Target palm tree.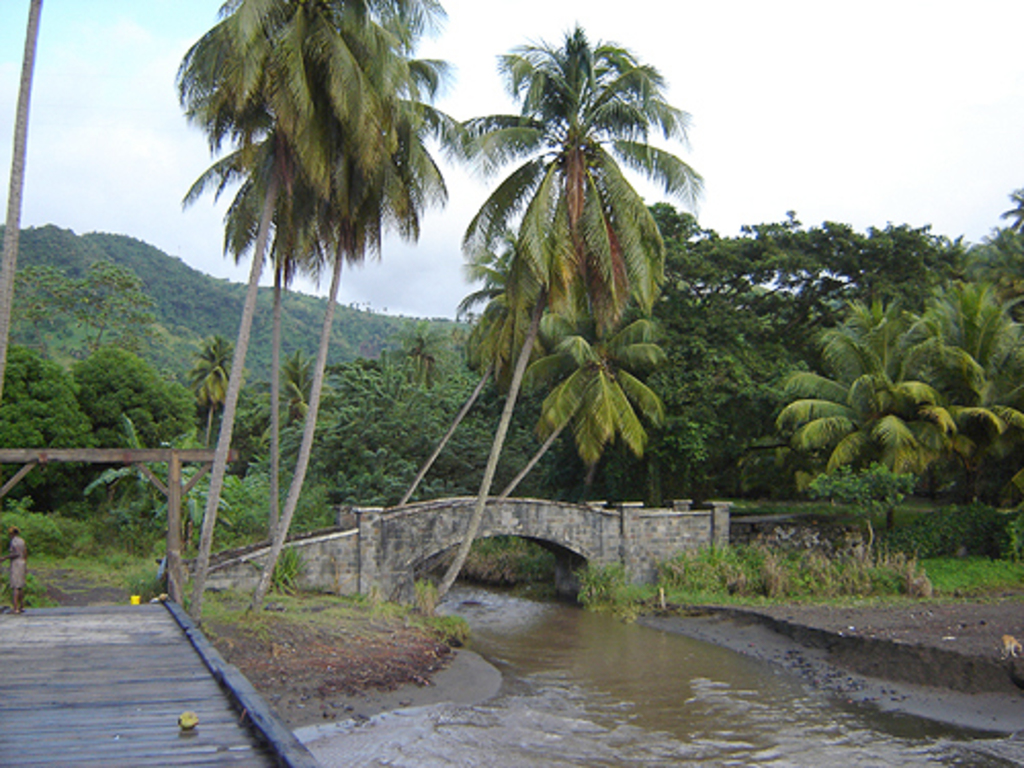
Target region: BBox(446, 45, 692, 524).
